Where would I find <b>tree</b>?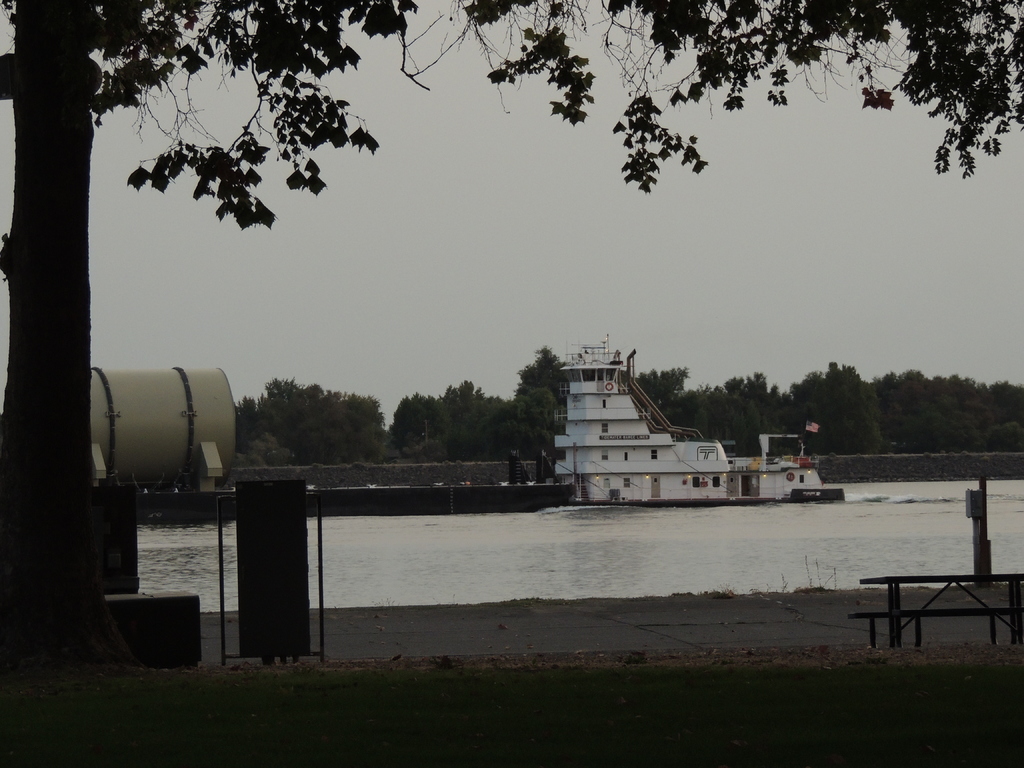
At pyautogui.locateOnScreen(0, 0, 1023, 673).
